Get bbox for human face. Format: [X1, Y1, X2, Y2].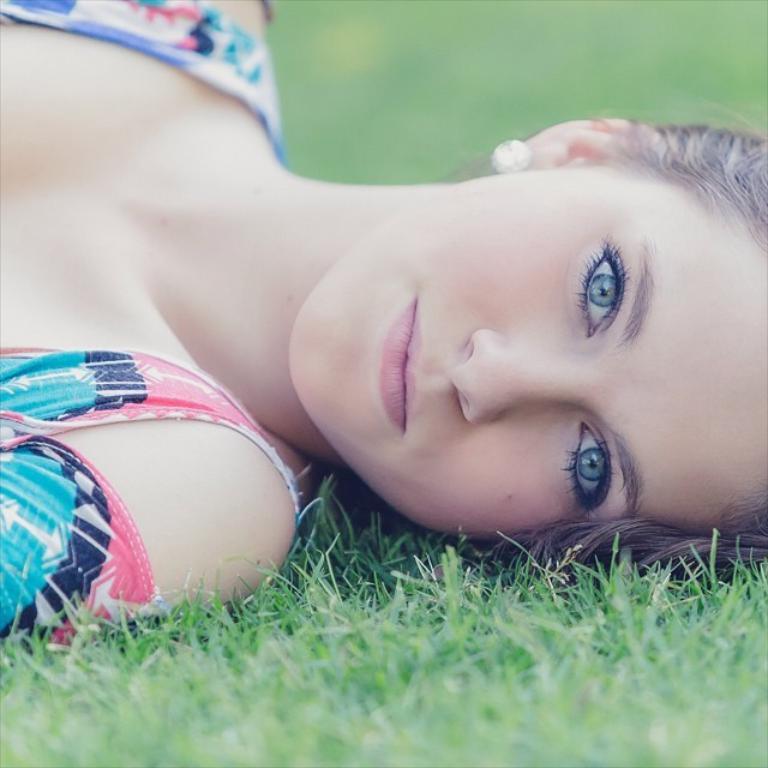
[290, 170, 767, 544].
